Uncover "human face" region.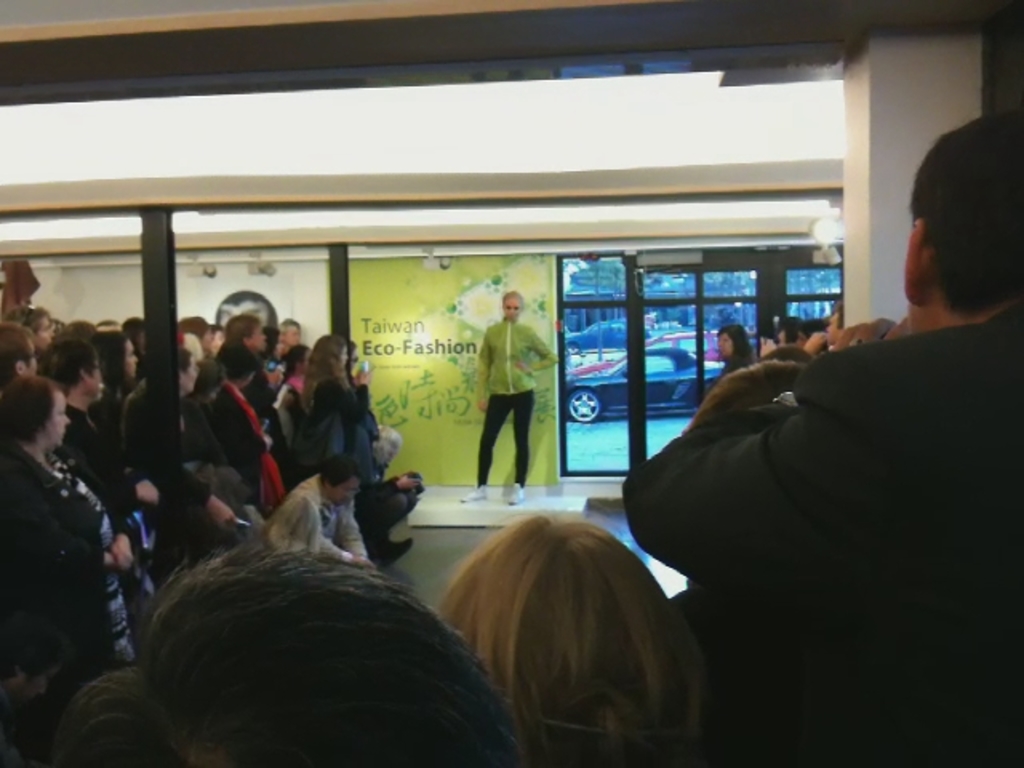
Uncovered: (125, 338, 139, 381).
